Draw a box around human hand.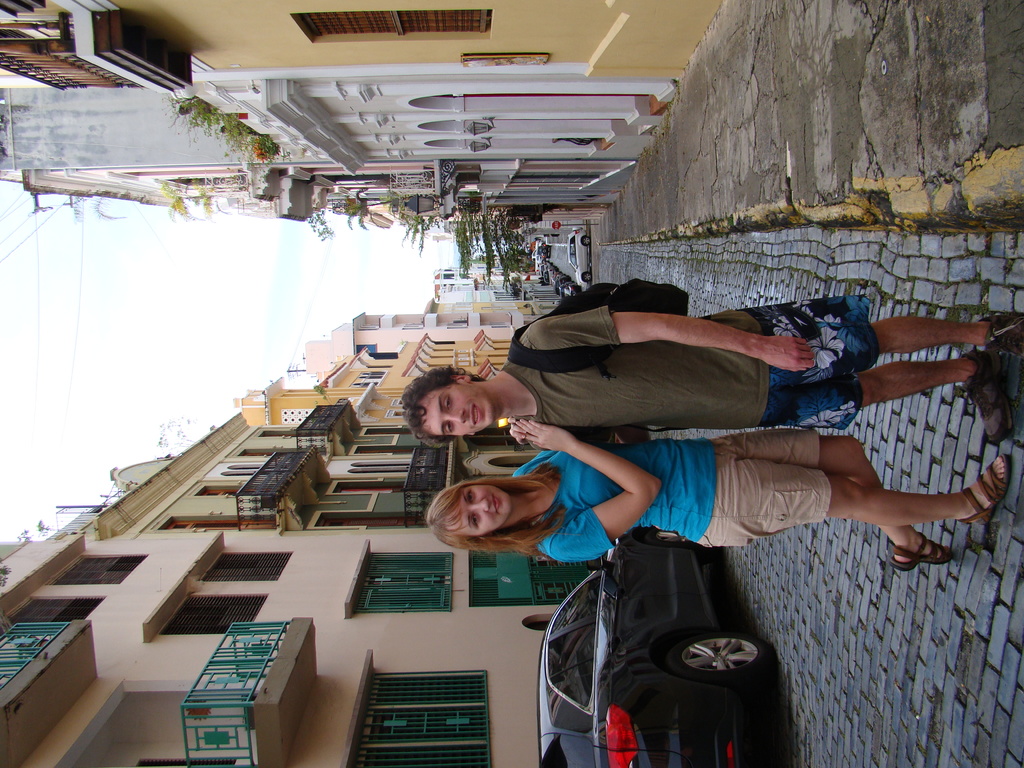
select_region(763, 331, 816, 374).
